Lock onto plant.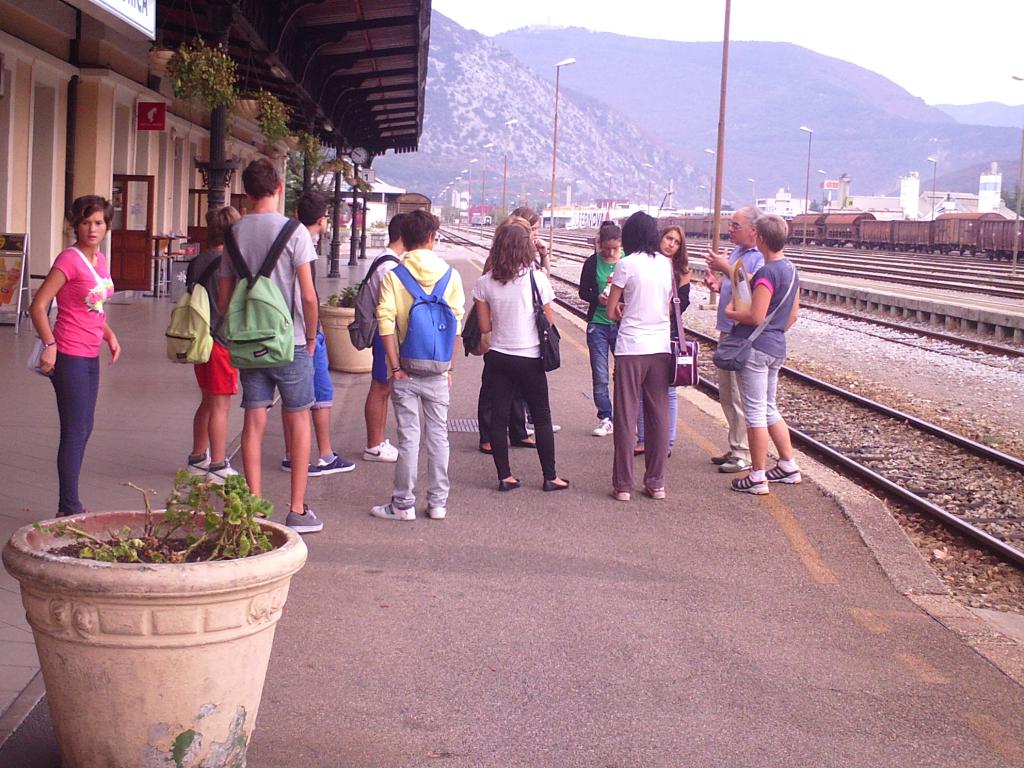
Locked: (x1=283, y1=132, x2=315, y2=204).
